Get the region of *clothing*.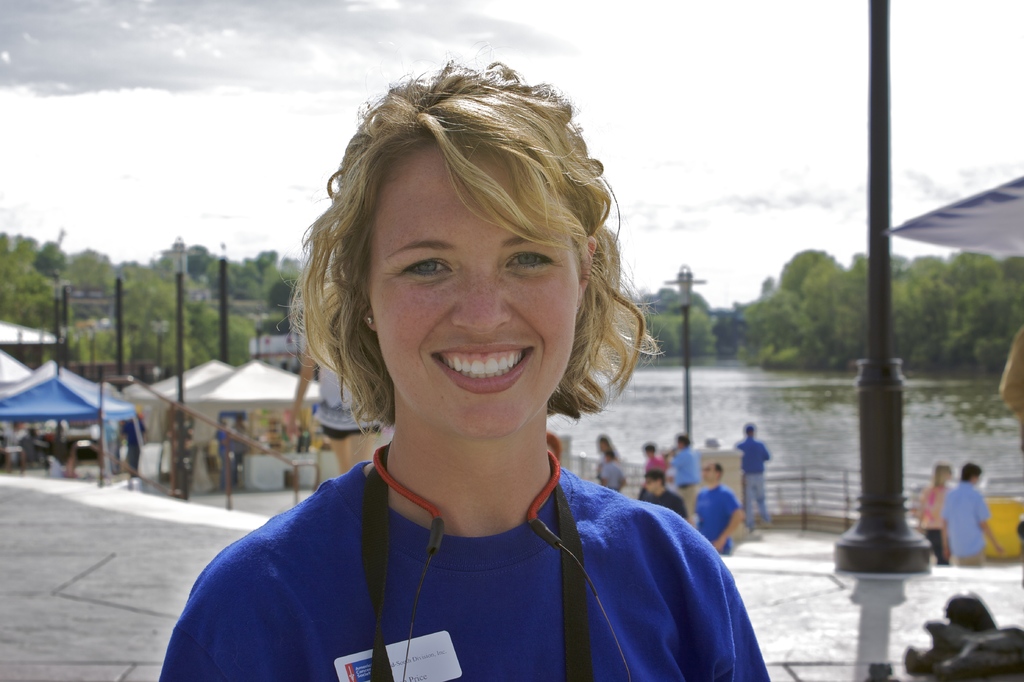
<bbox>166, 403, 786, 670</bbox>.
